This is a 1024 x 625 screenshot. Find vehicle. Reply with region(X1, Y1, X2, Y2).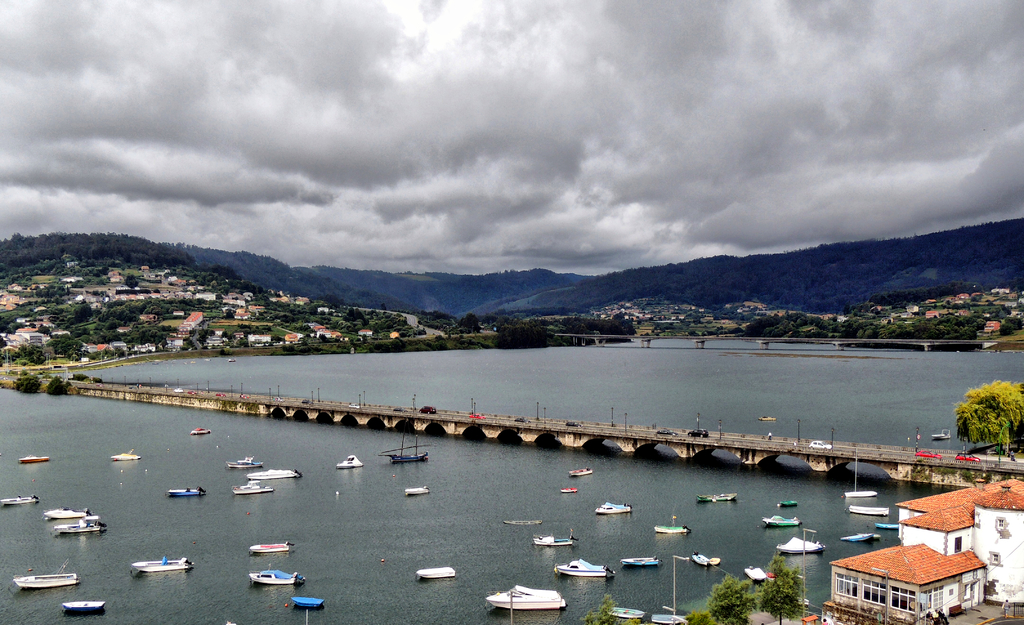
region(62, 599, 111, 614).
